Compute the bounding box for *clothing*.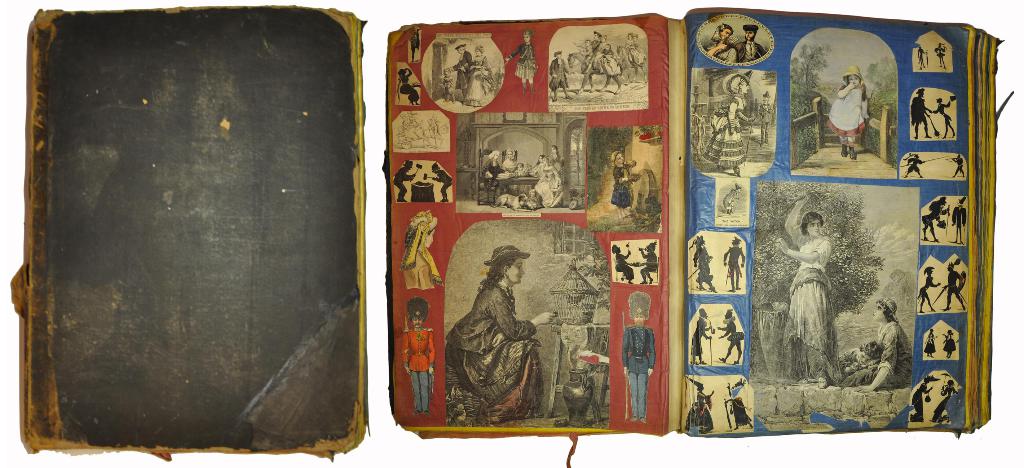
(left=740, top=39, right=765, bottom=65).
